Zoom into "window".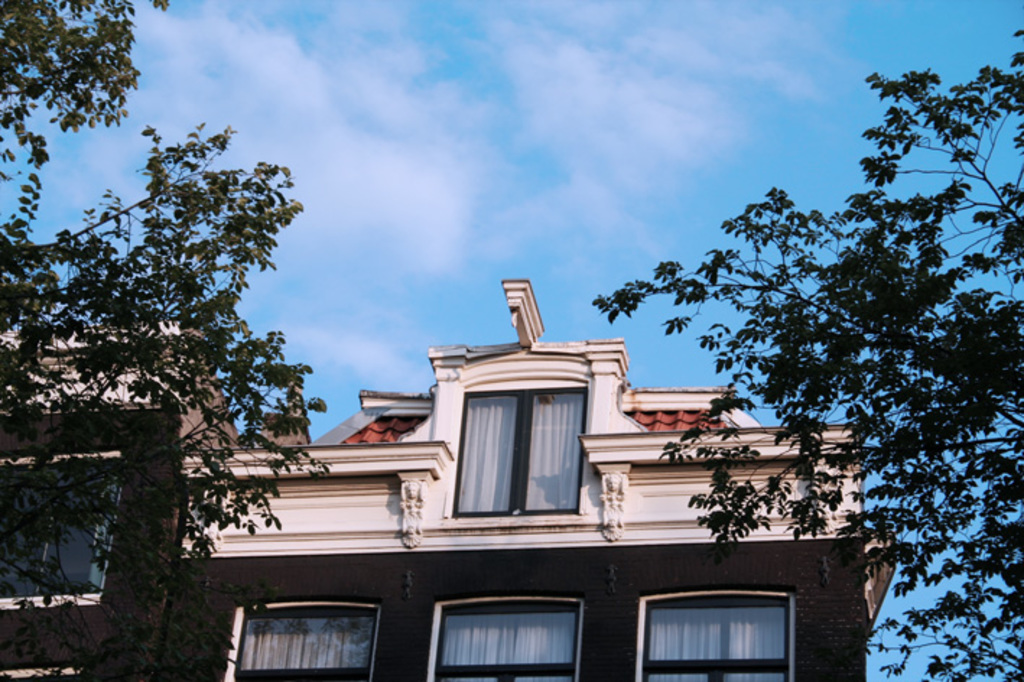
Zoom target: 446, 381, 588, 517.
